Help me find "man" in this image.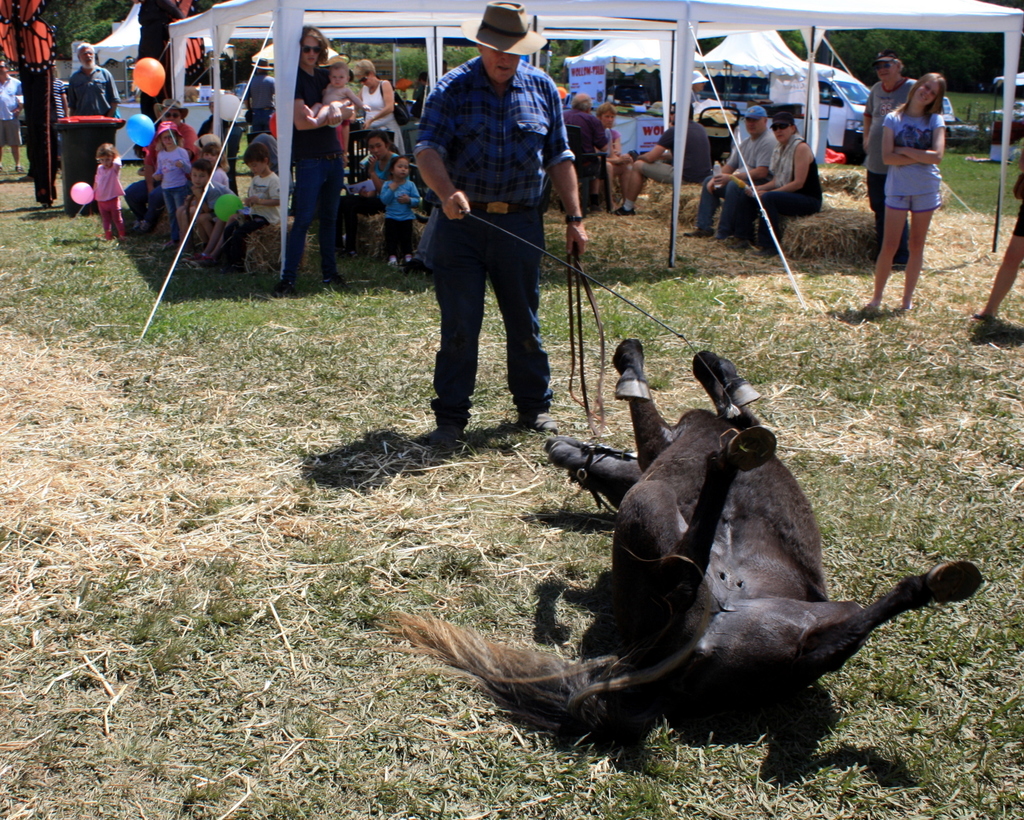
Found it: locate(65, 35, 122, 129).
